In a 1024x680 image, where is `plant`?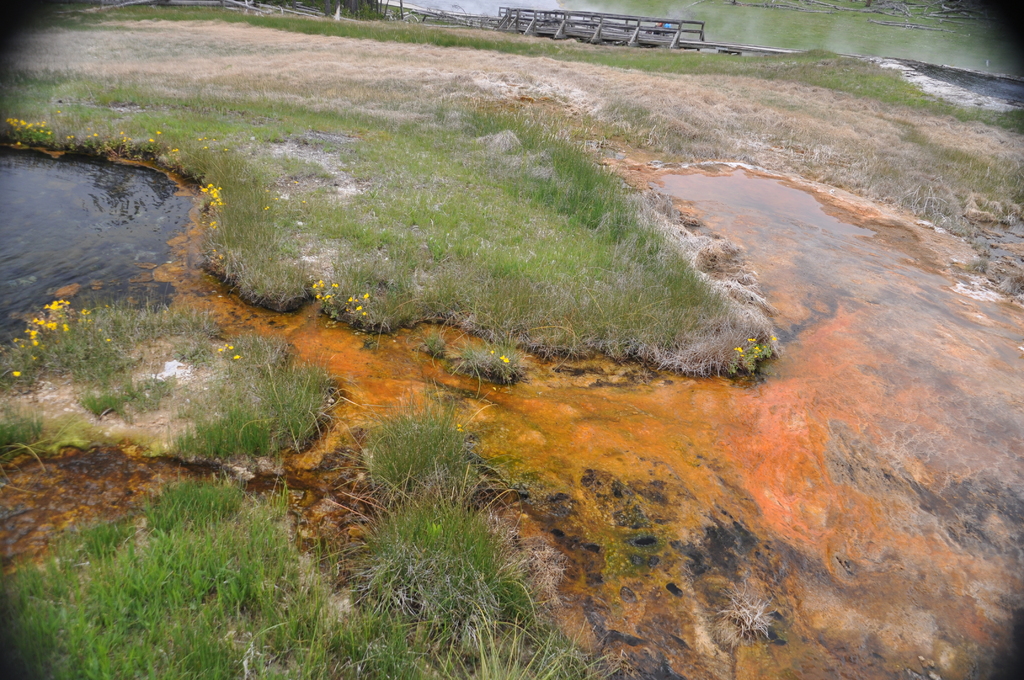
bbox=[0, 382, 628, 679].
